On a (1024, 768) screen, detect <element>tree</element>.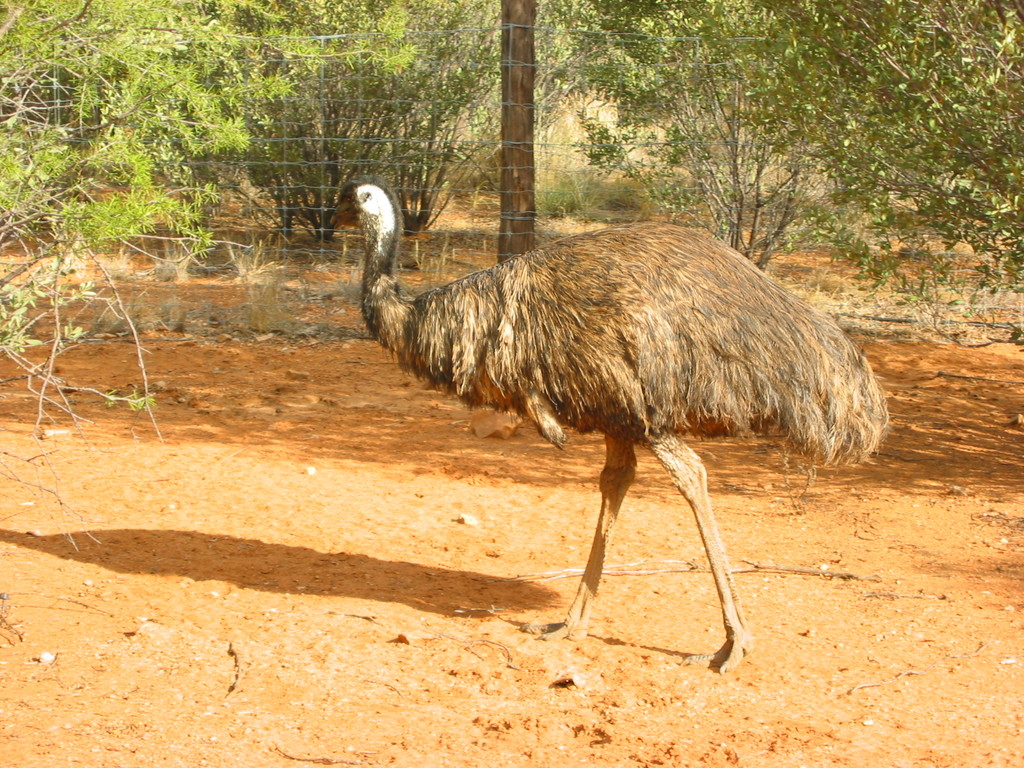
x1=541, y1=0, x2=840, y2=266.
